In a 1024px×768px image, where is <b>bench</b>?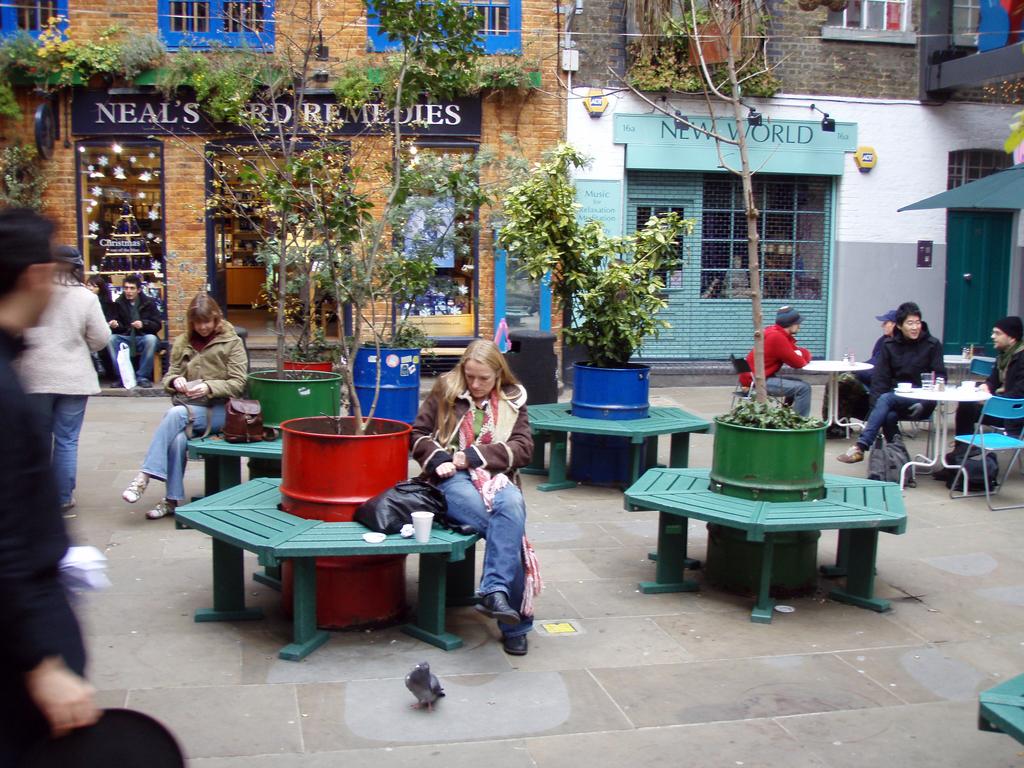
(178,397,350,517).
